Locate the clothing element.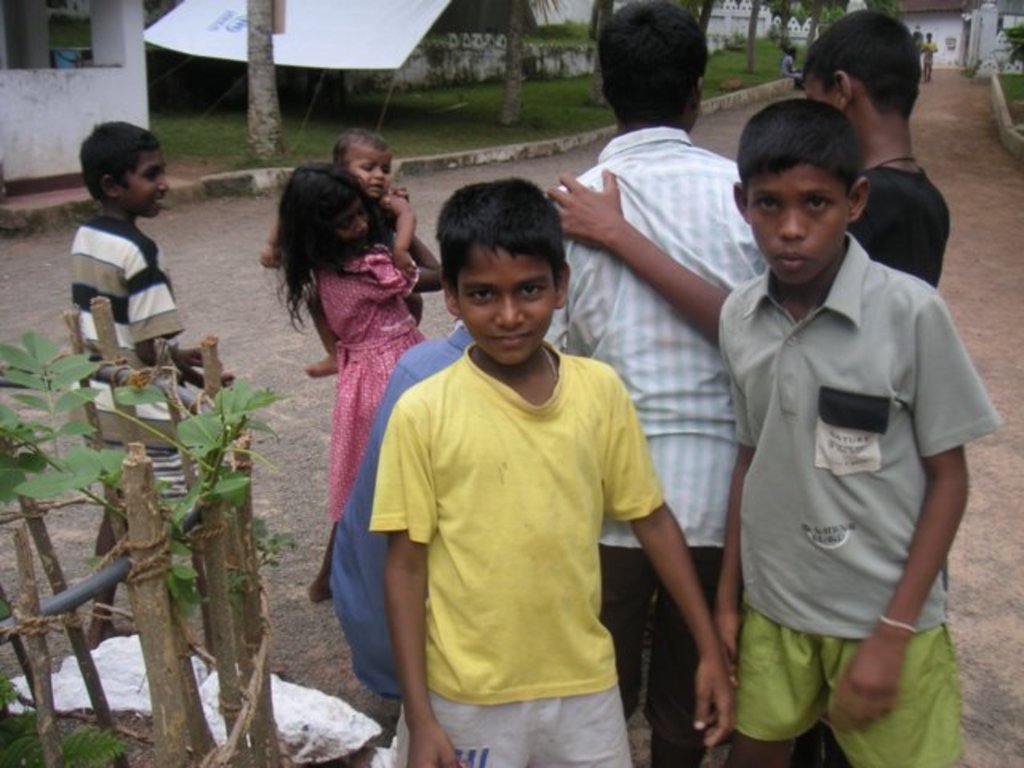
Element bbox: detection(922, 38, 939, 72).
